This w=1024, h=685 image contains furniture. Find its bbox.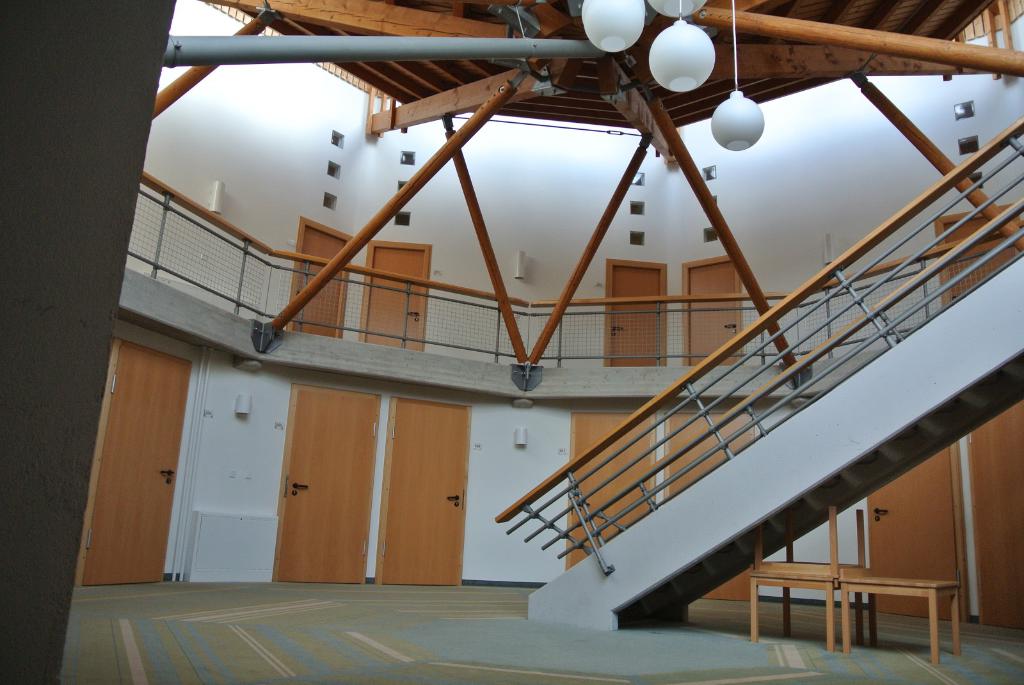
(746,501,870,581).
